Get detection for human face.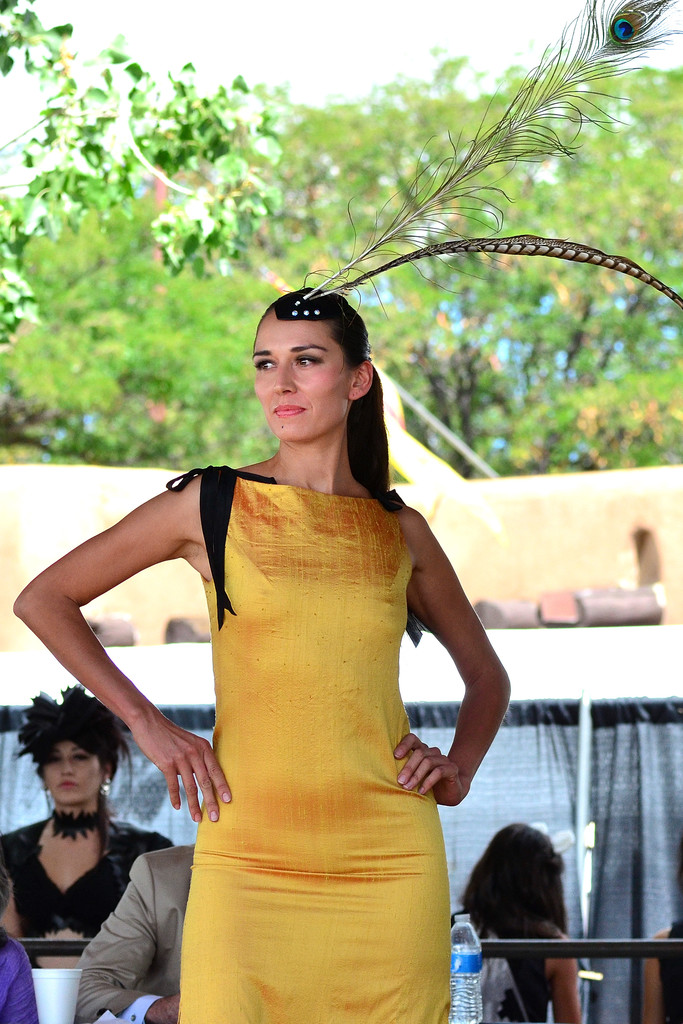
Detection: bbox=(246, 314, 353, 433).
